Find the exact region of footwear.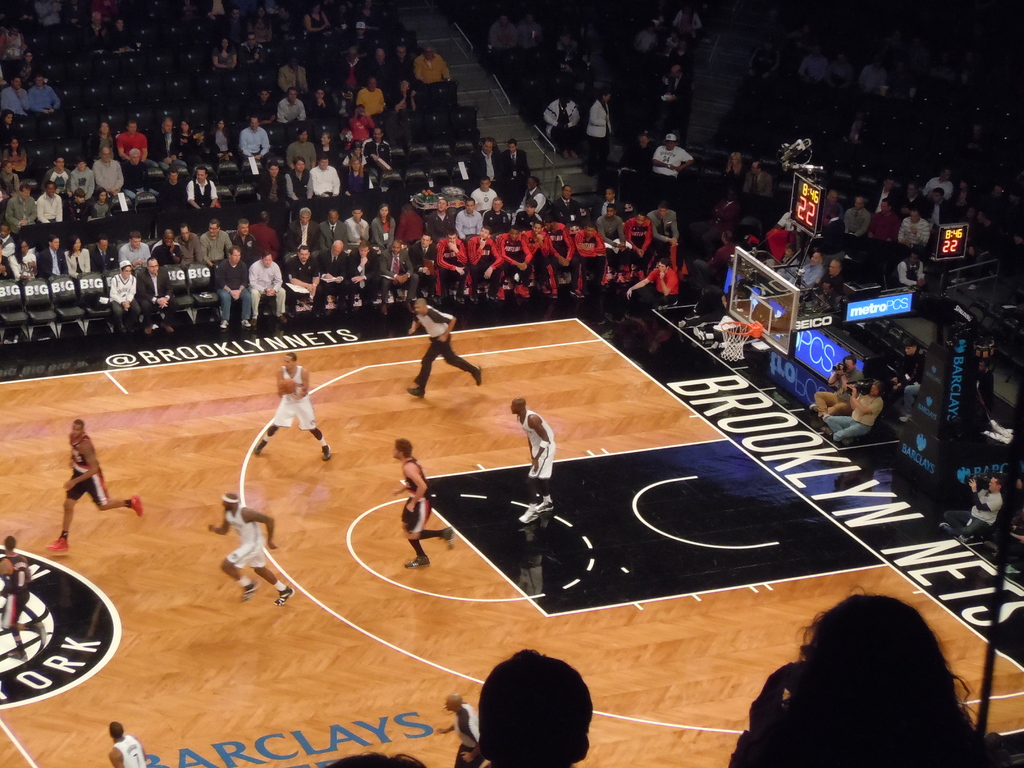
Exact region: 242,579,254,597.
